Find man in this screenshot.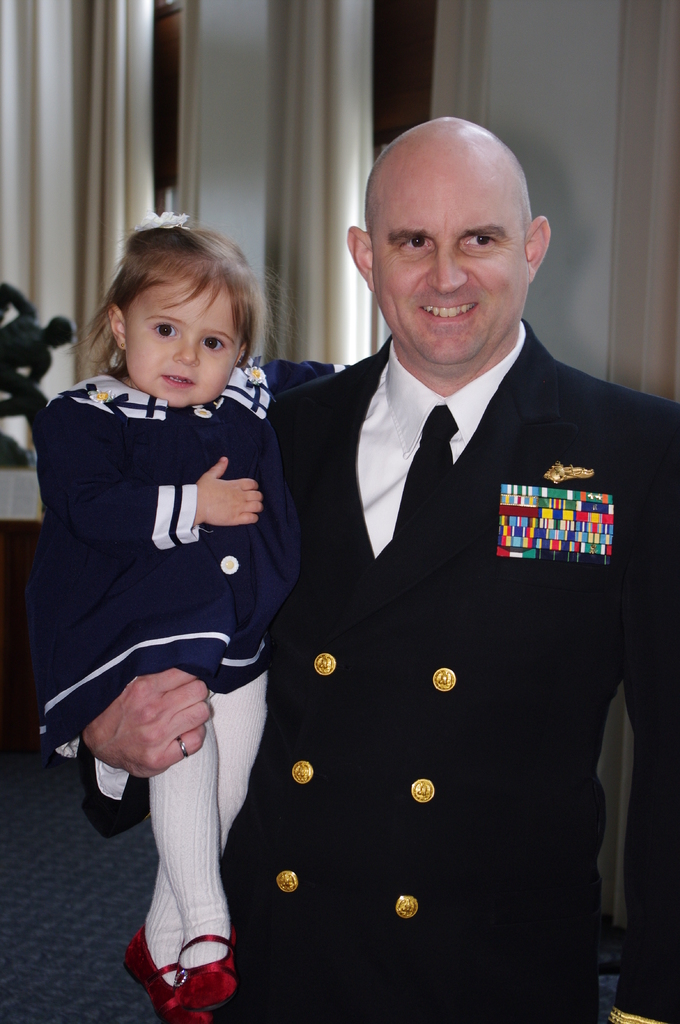
The bounding box for man is [x1=228, y1=140, x2=642, y2=972].
